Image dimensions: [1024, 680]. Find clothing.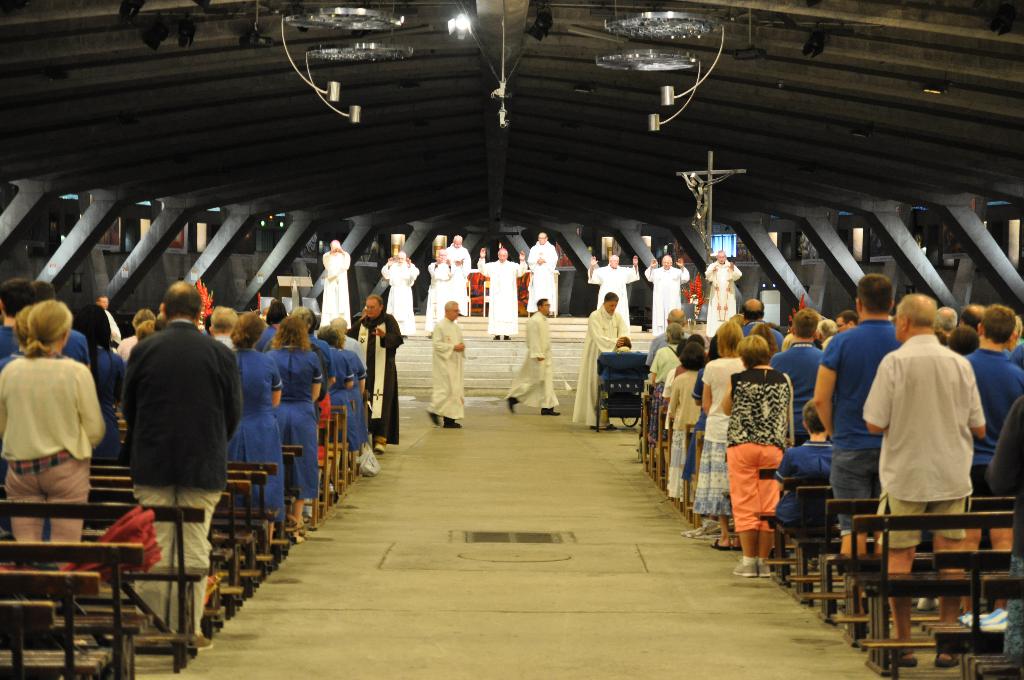
{"x1": 9, "y1": 329, "x2": 105, "y2": 538}.
